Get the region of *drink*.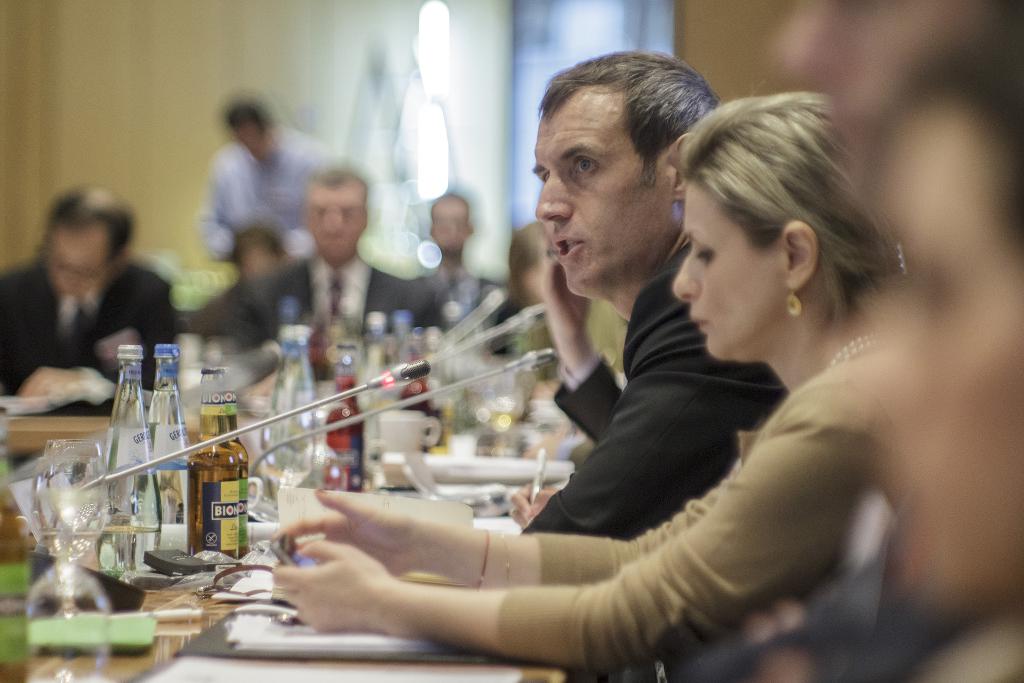
Rect(102, 393, 168, 570).
